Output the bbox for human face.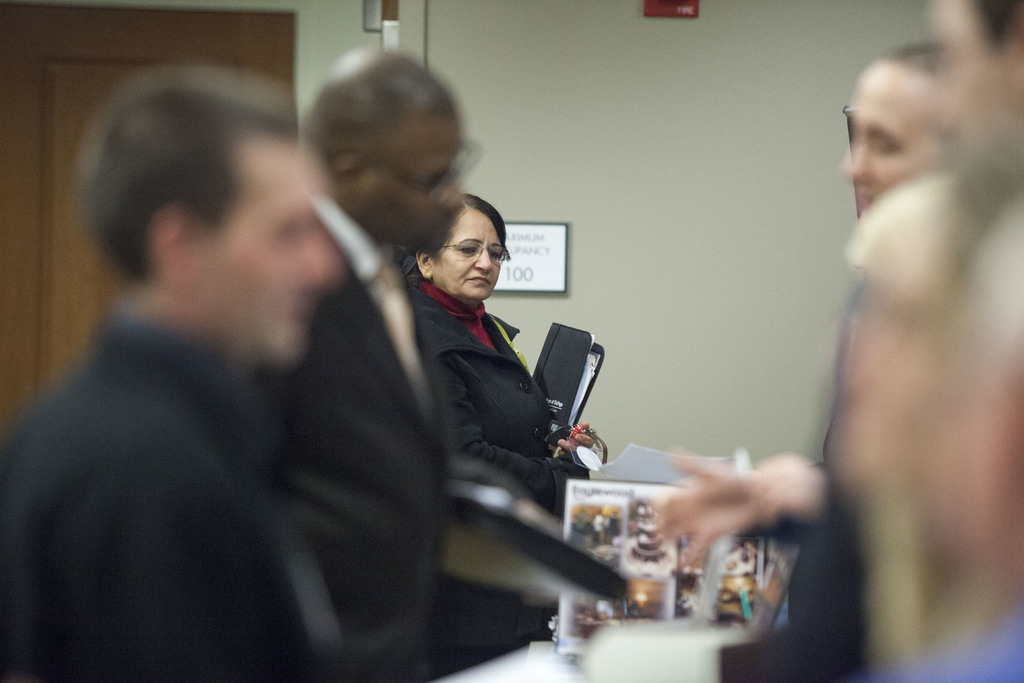
x1=204, y1=147, x2=350, y2=352.
